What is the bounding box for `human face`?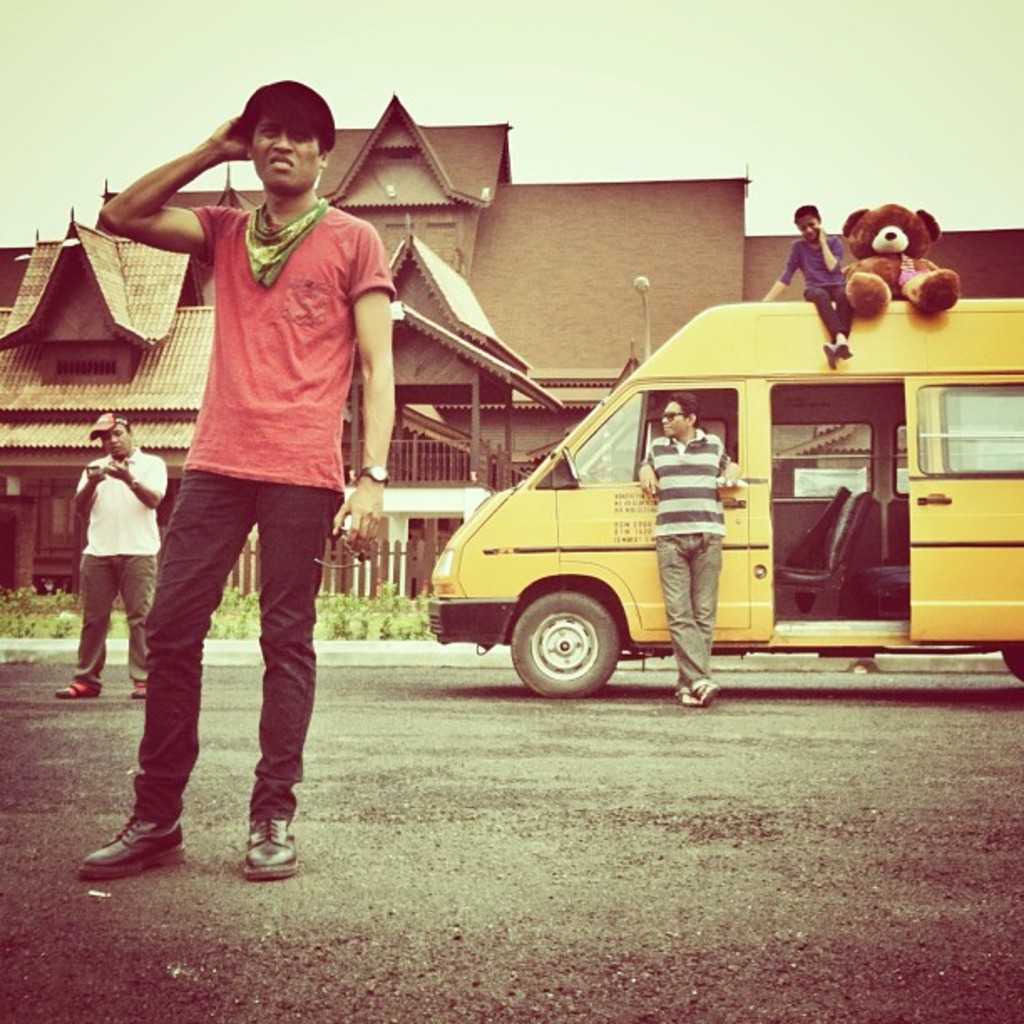
detection(795, 212, 817, 234).
